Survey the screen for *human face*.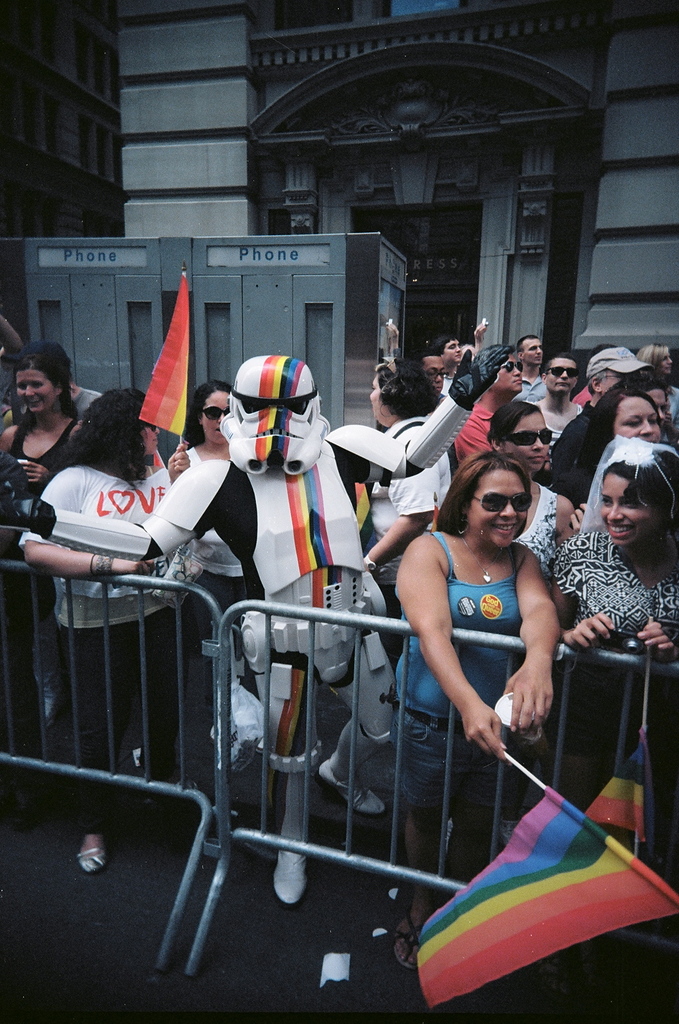
Survey found: region(443, 340, 460, 363).
